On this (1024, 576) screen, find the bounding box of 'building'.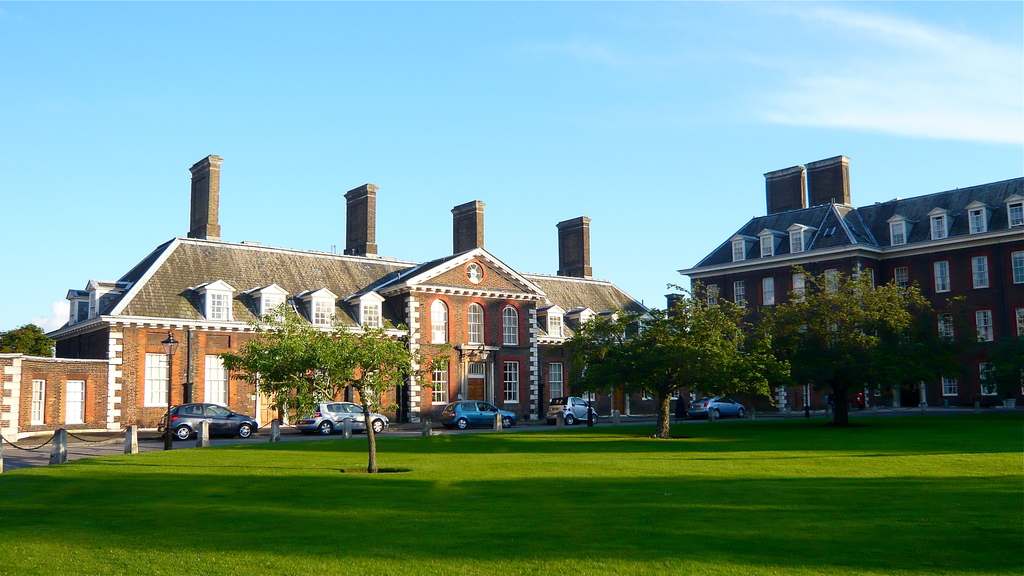
Bounding box: box=[675, 150, 1023, 409].
